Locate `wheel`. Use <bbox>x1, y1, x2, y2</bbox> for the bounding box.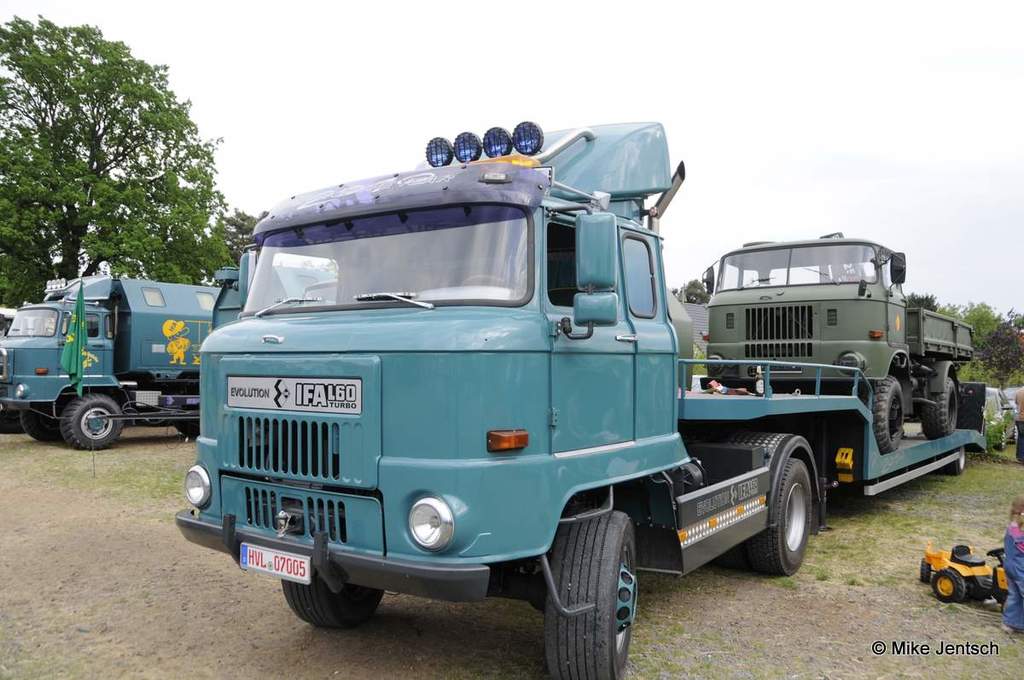
<bbox>17, 411, 59, 444</bbox>.
